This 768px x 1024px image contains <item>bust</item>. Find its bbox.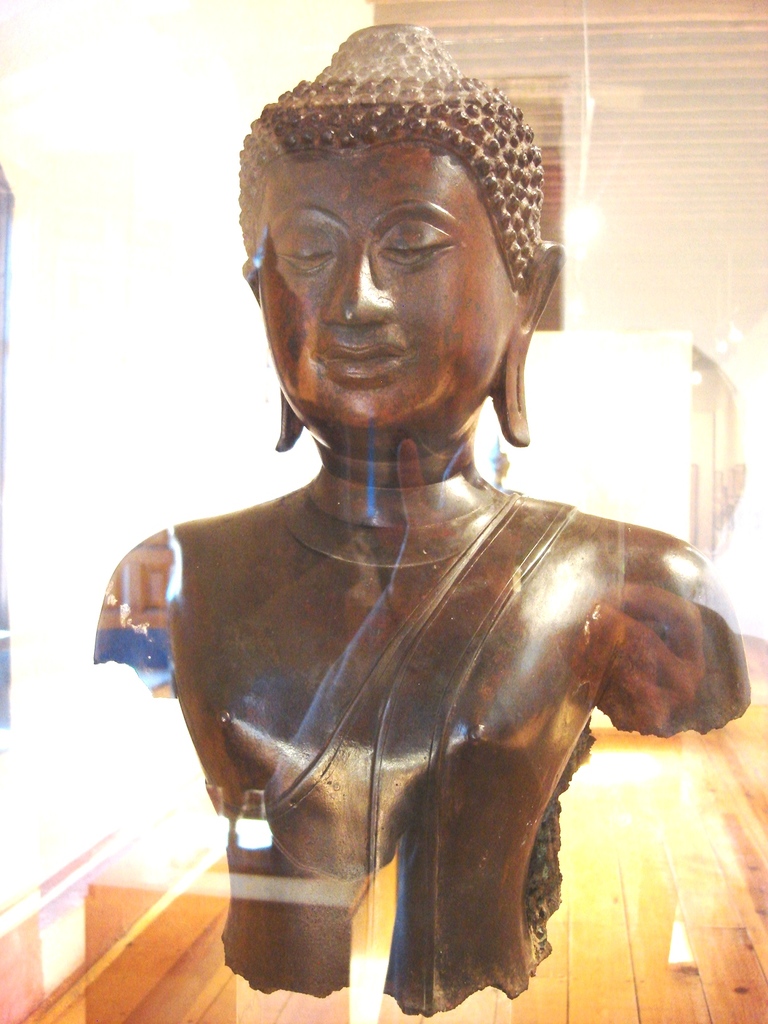
bbox=[88, 20, 754, 1015].
